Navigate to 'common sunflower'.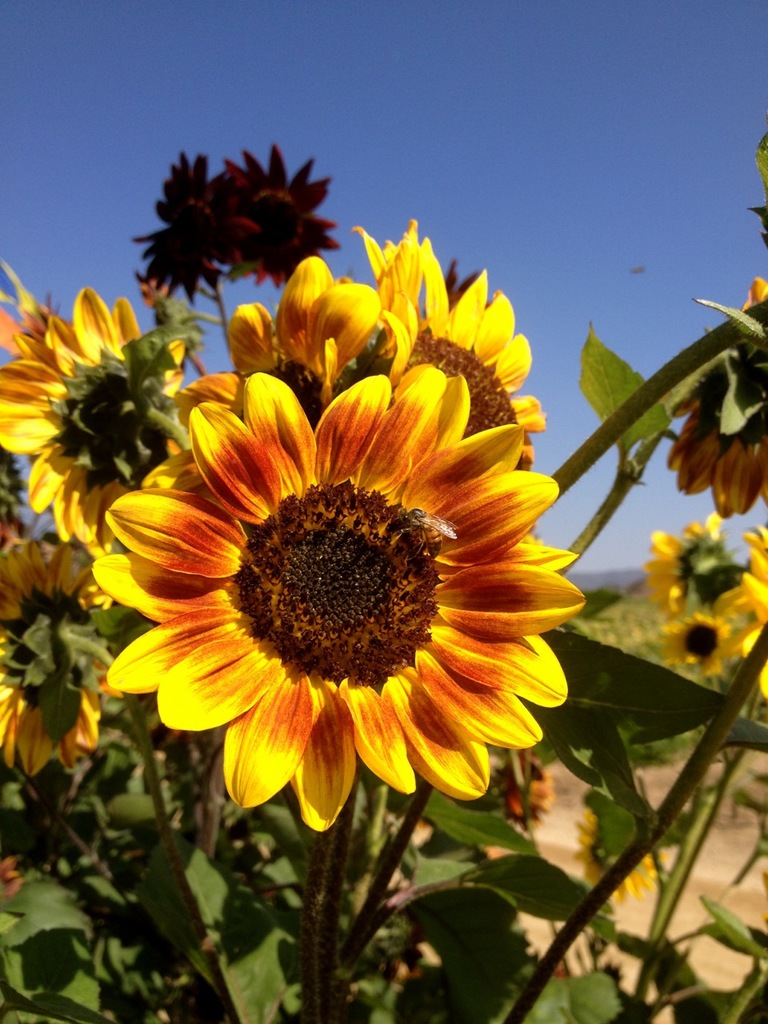
Navigation target: [x1=587, y1=801, x2=668, y2=905].
